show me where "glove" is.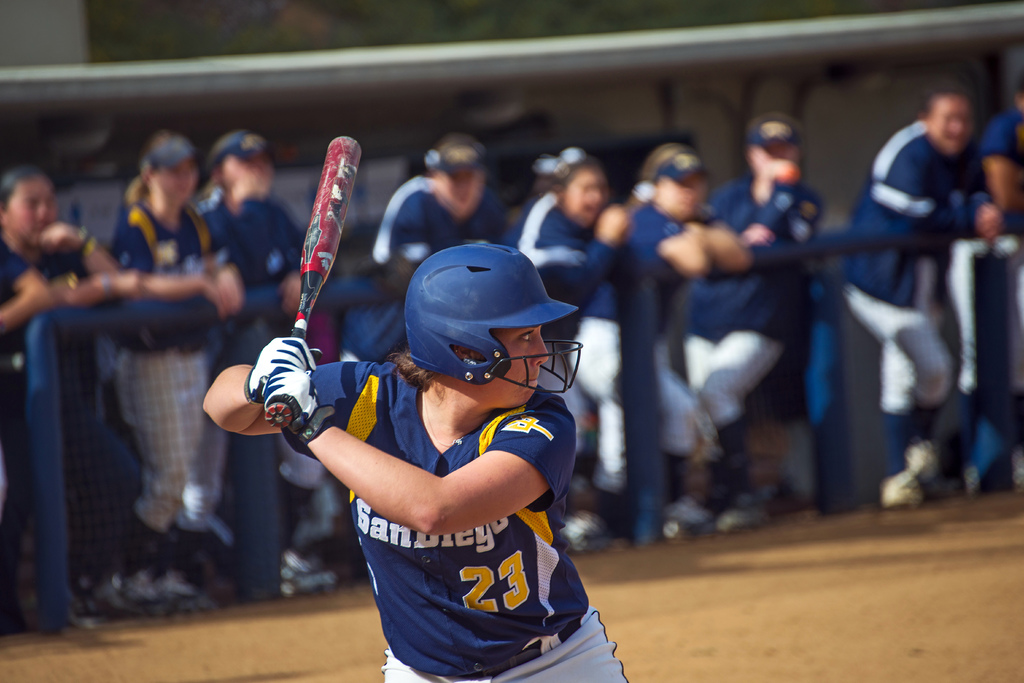
"glove" is at detection(265, 361, 320, 423).
